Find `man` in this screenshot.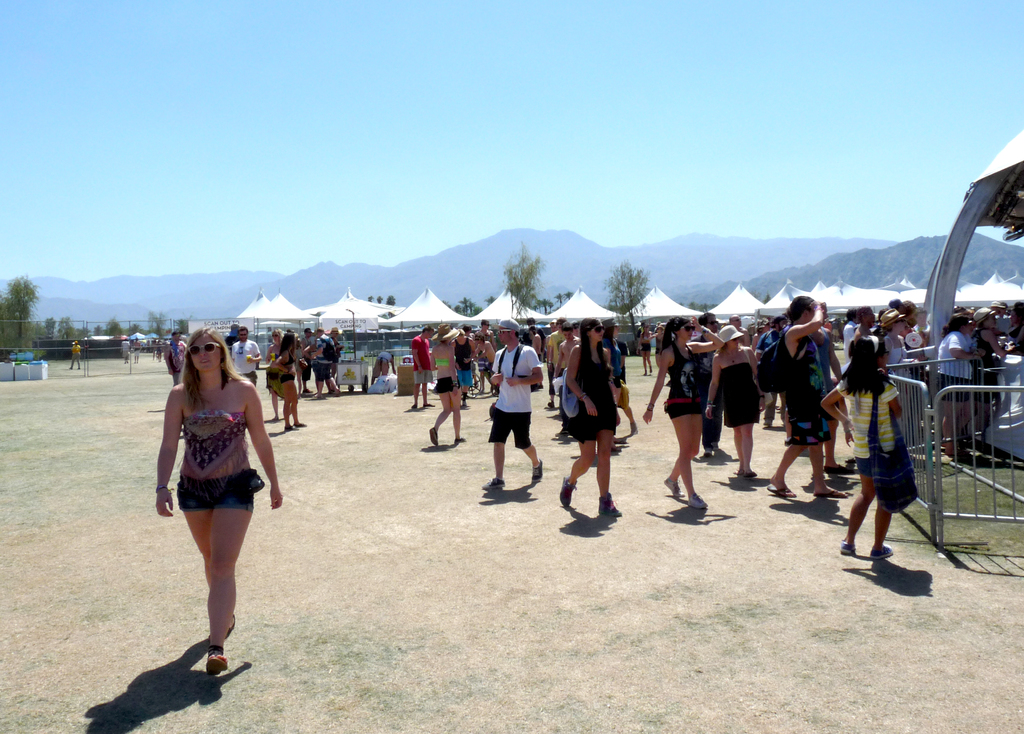
The bounding box for `man` is locate(557, 323, 581, 428).
